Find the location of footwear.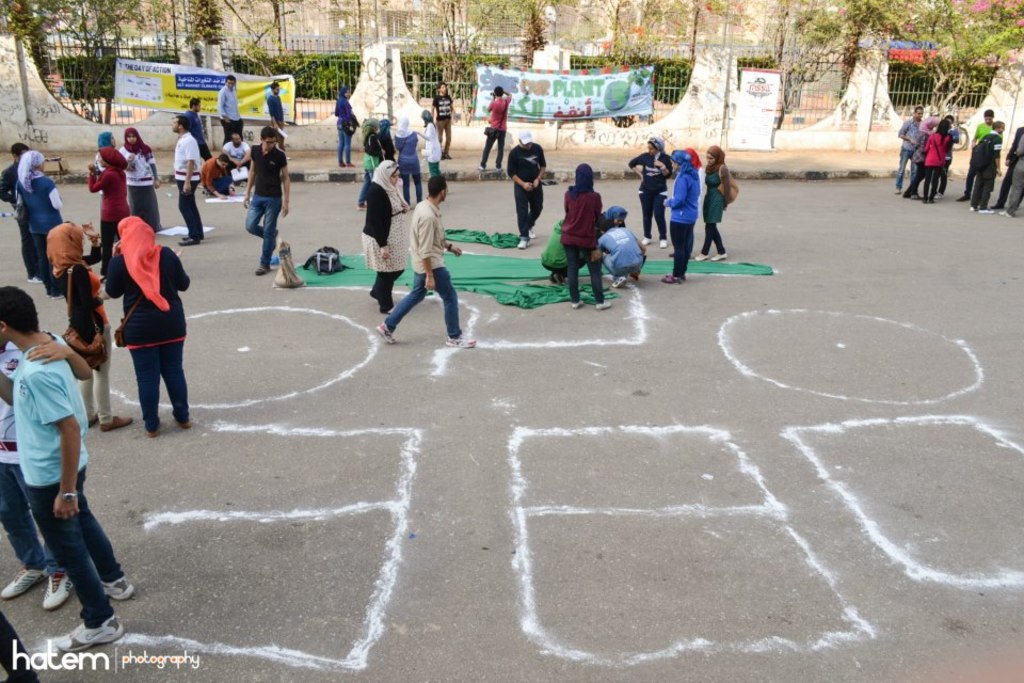
Location: box=[660, 237, 671, 249].
